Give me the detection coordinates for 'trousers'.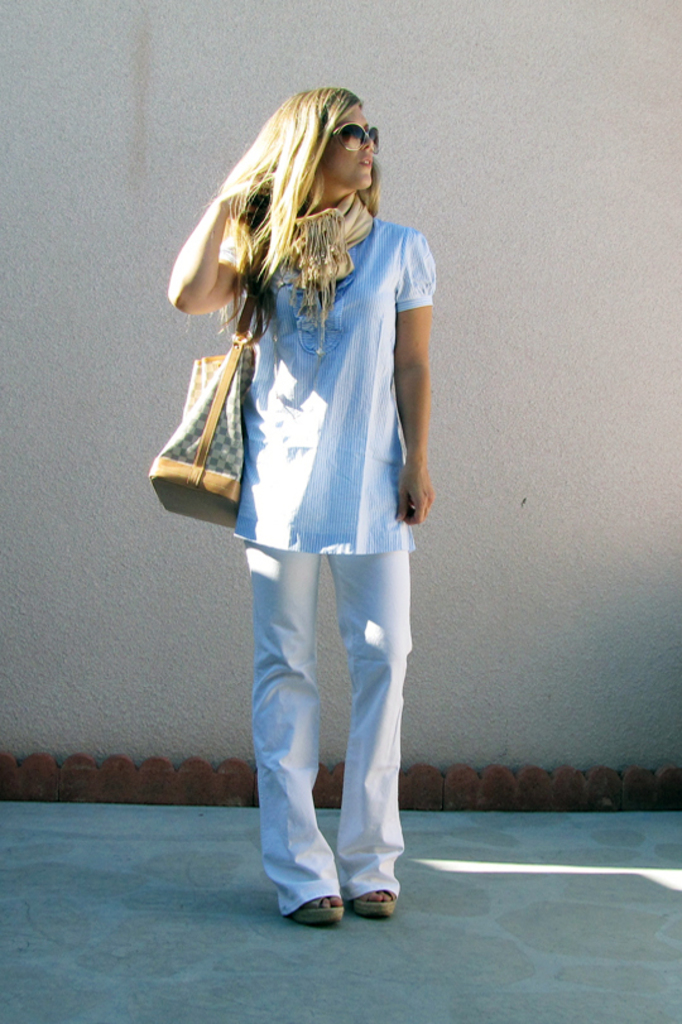
box=[211, 476, 412, 908].
